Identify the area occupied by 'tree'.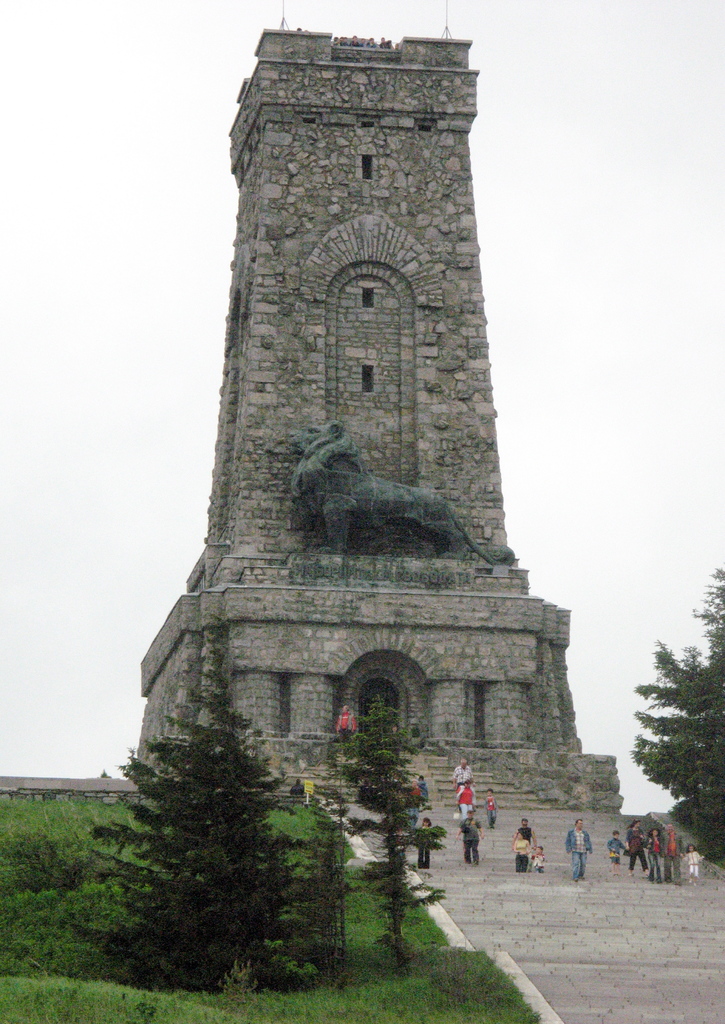
Area: [635, 627, 723, 840].
